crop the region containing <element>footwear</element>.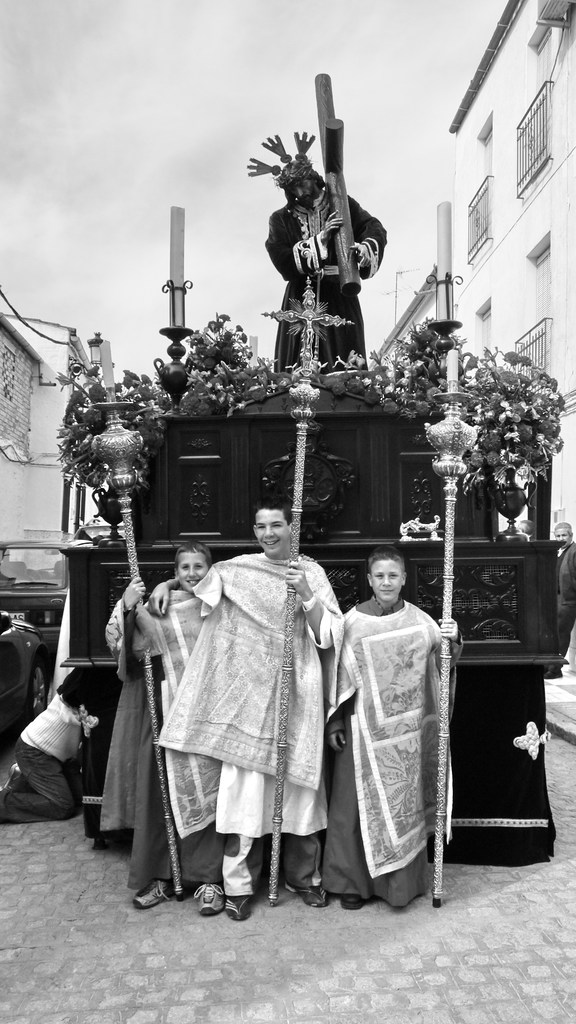
Crop region: <region>336, 895, 364, 909</region>.
